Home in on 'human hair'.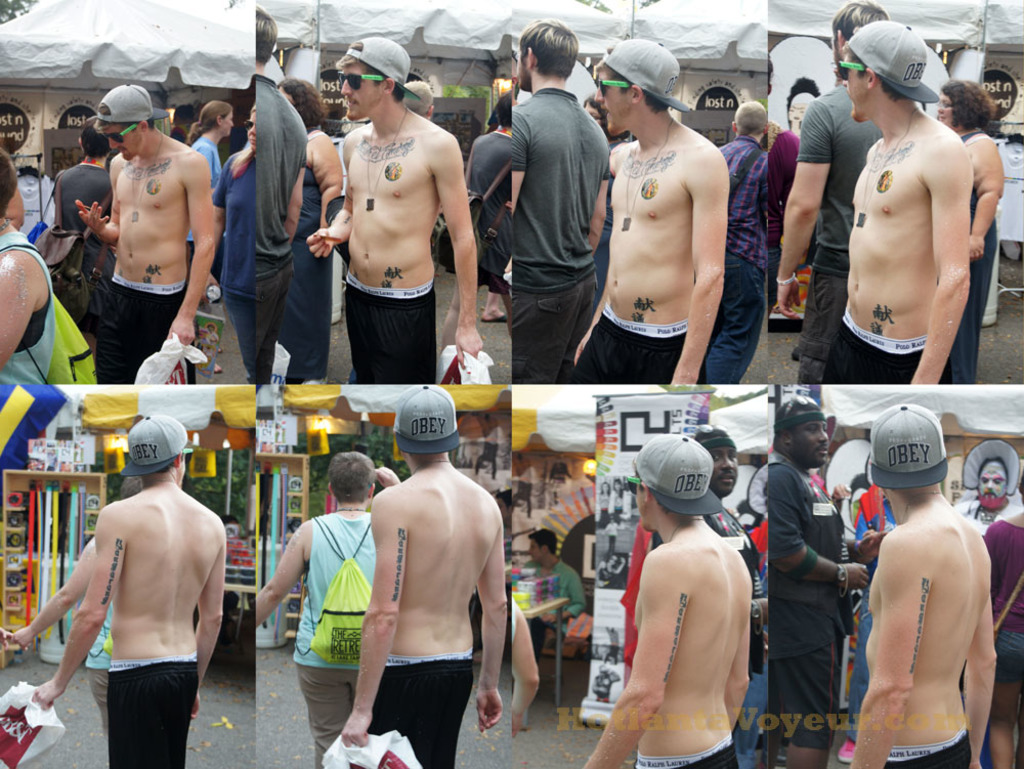
Homed in at bbox=[275, 78, 332, 129].
